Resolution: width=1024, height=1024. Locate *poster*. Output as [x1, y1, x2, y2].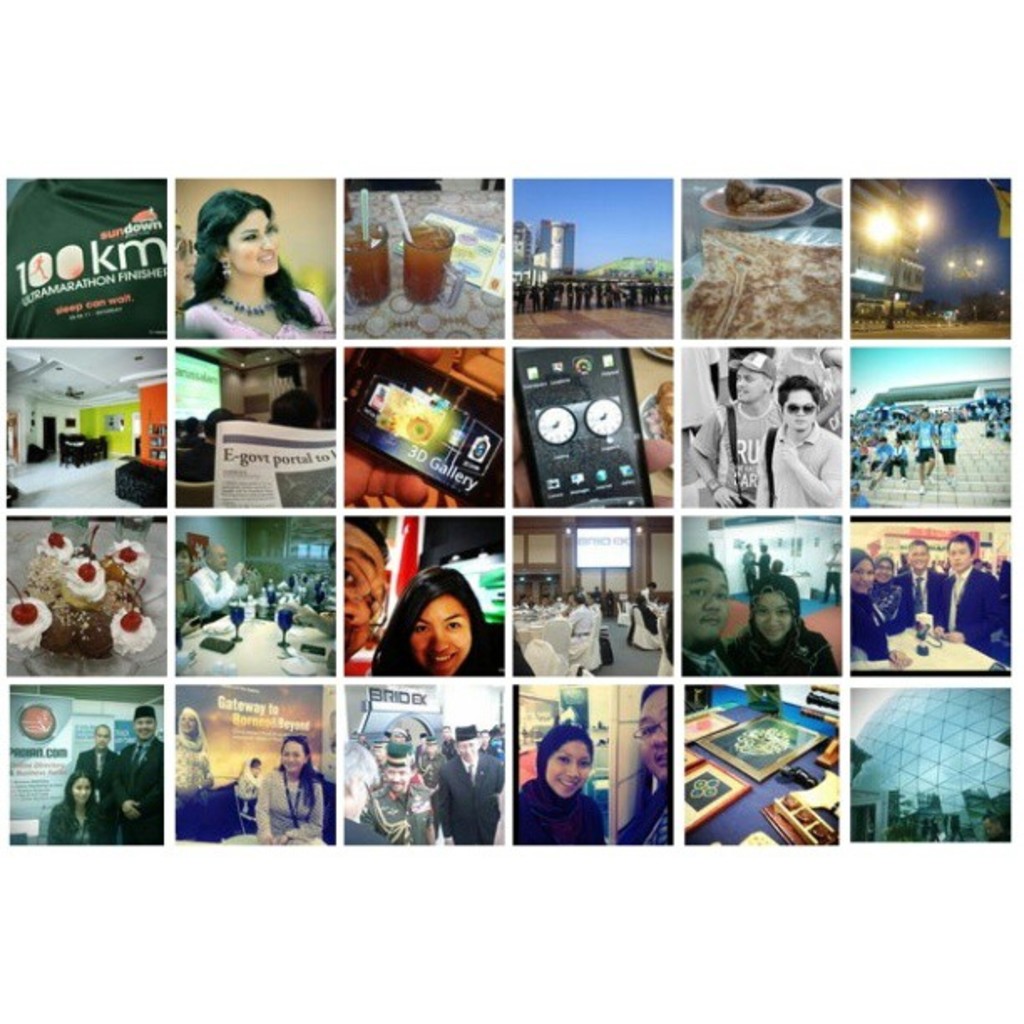
[840, 177, 1012, 340].
